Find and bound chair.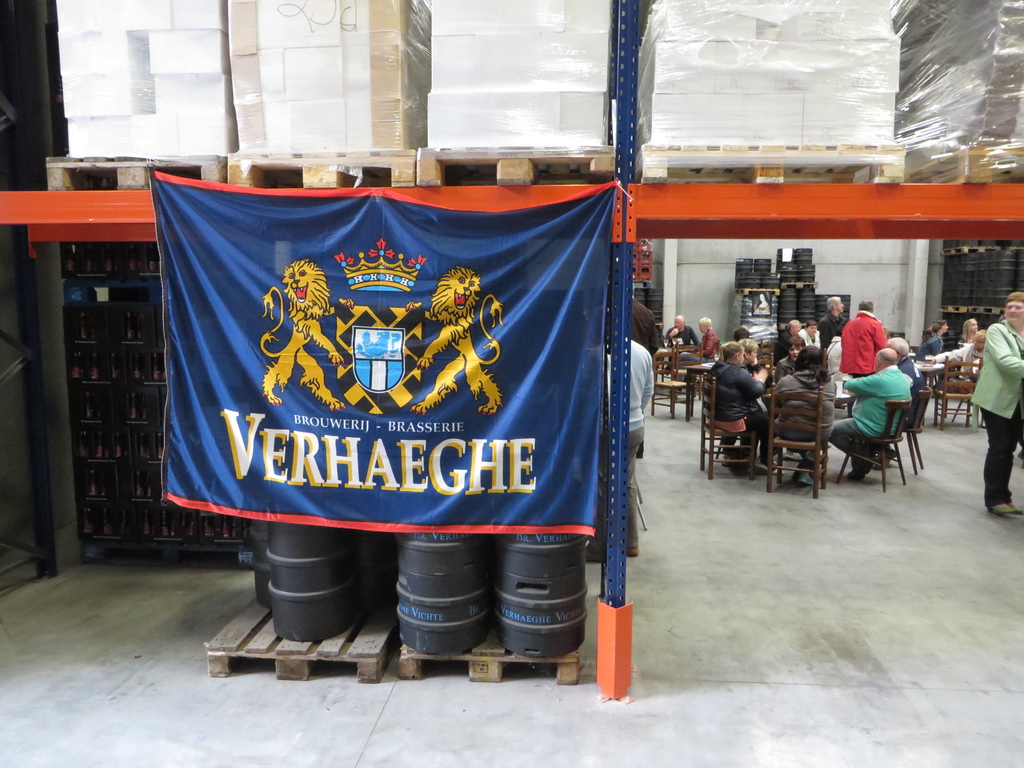
Bound: (749,352,779,381).
